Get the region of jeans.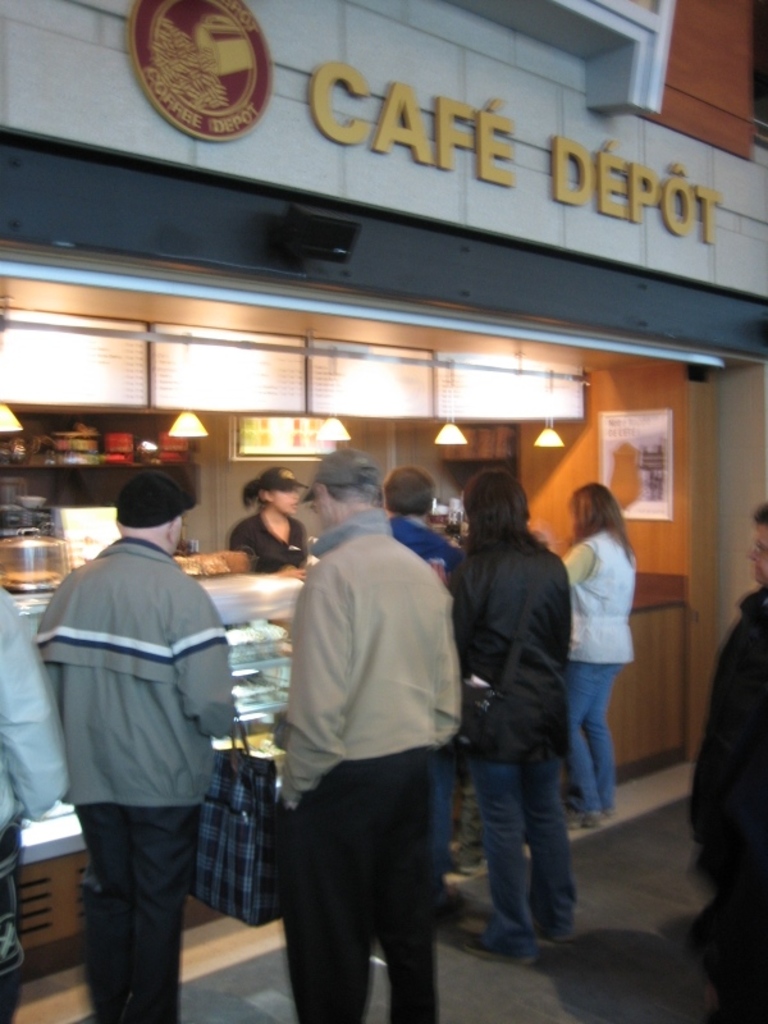
bbox(435, 754, 458, 902).
